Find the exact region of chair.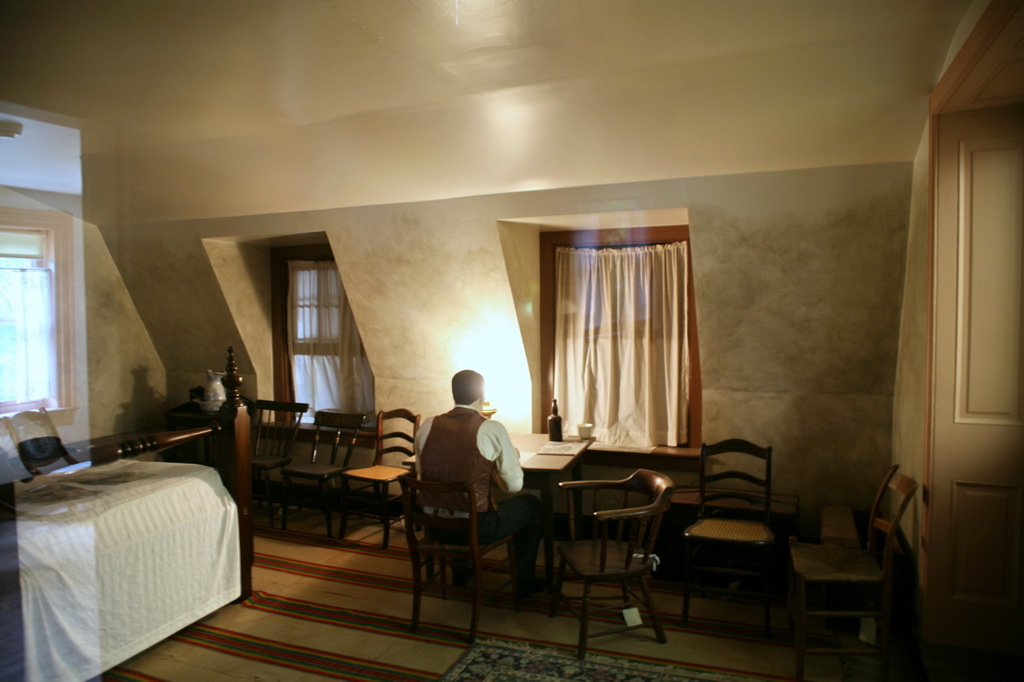
Exact region: {"x1": 287, "y1": 405, "x2": 370, "y2": 546}.
